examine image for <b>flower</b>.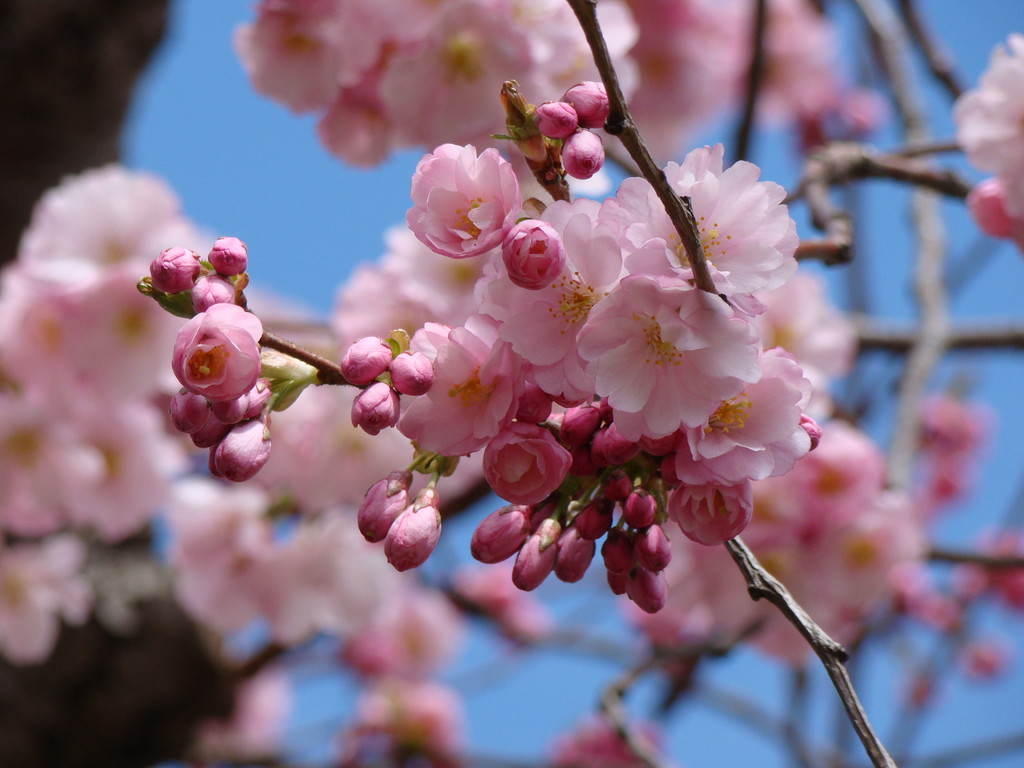
Examination result: (634,412,924,672).
